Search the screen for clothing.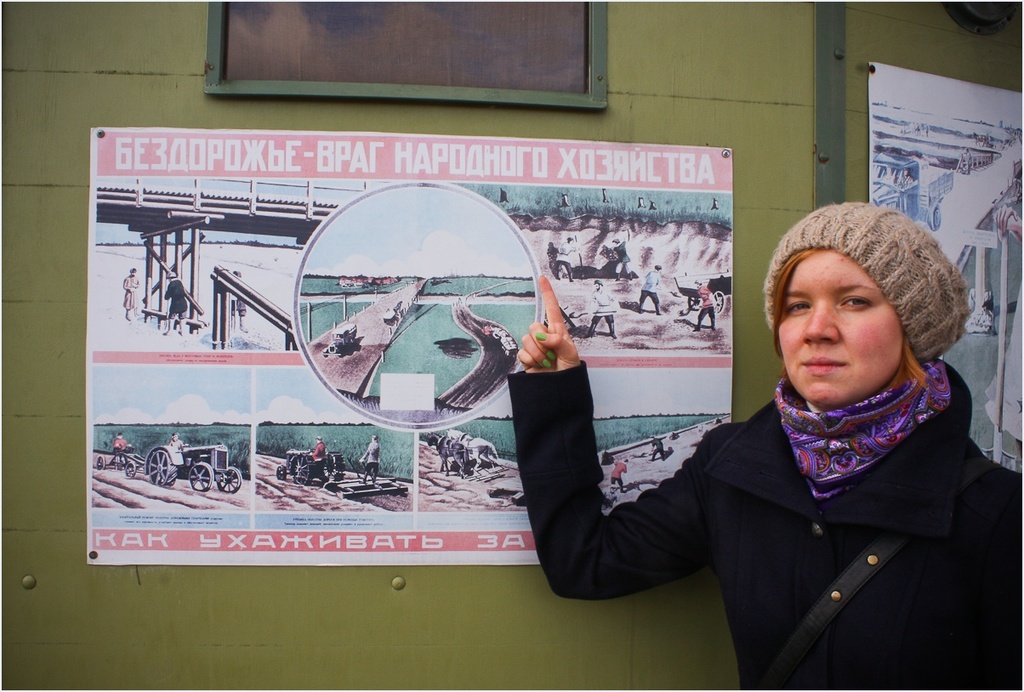
Found at (166, 279, 186, 324).
